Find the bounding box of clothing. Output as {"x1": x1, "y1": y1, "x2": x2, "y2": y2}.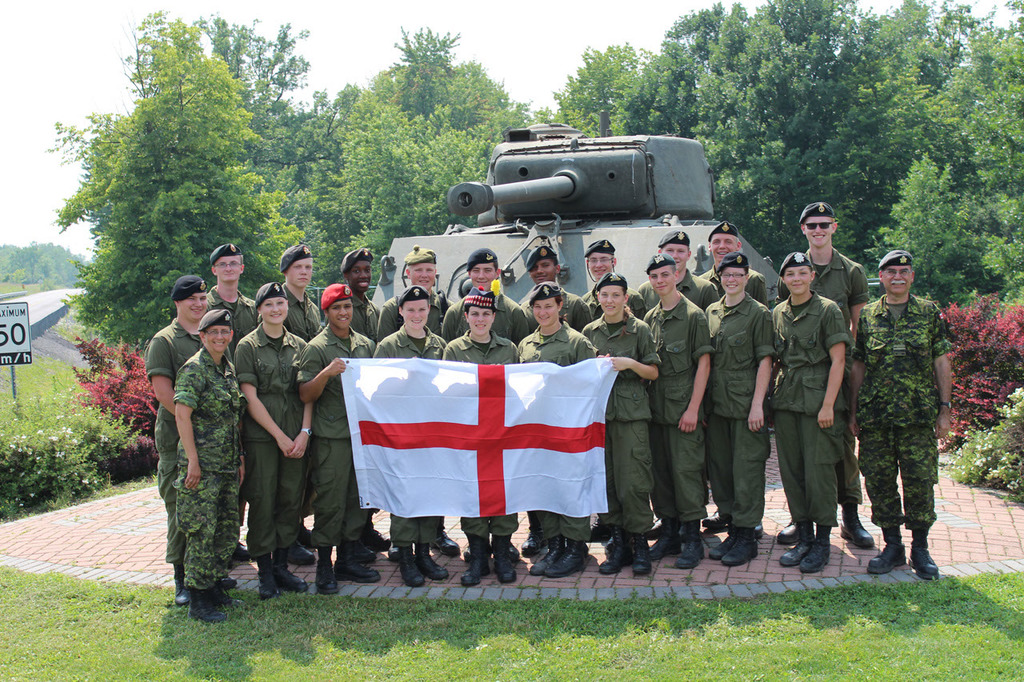
{"x1": 851, "y1": 235, "x2": 965, "y2": 580}.
